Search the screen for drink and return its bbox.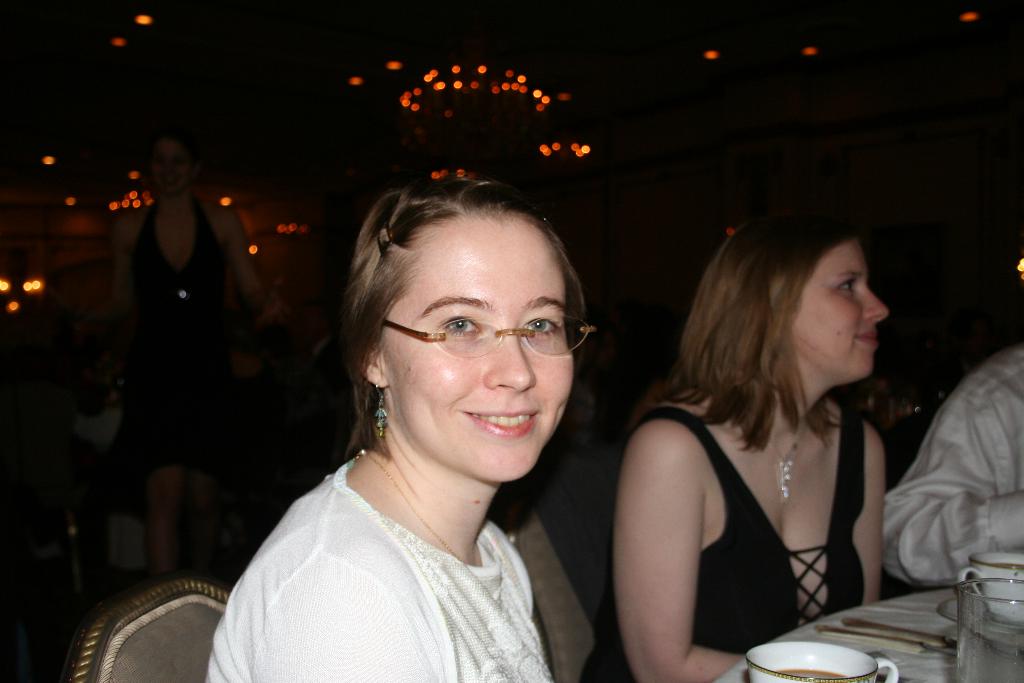
Found: BBox(780, 666, 844, 677).
